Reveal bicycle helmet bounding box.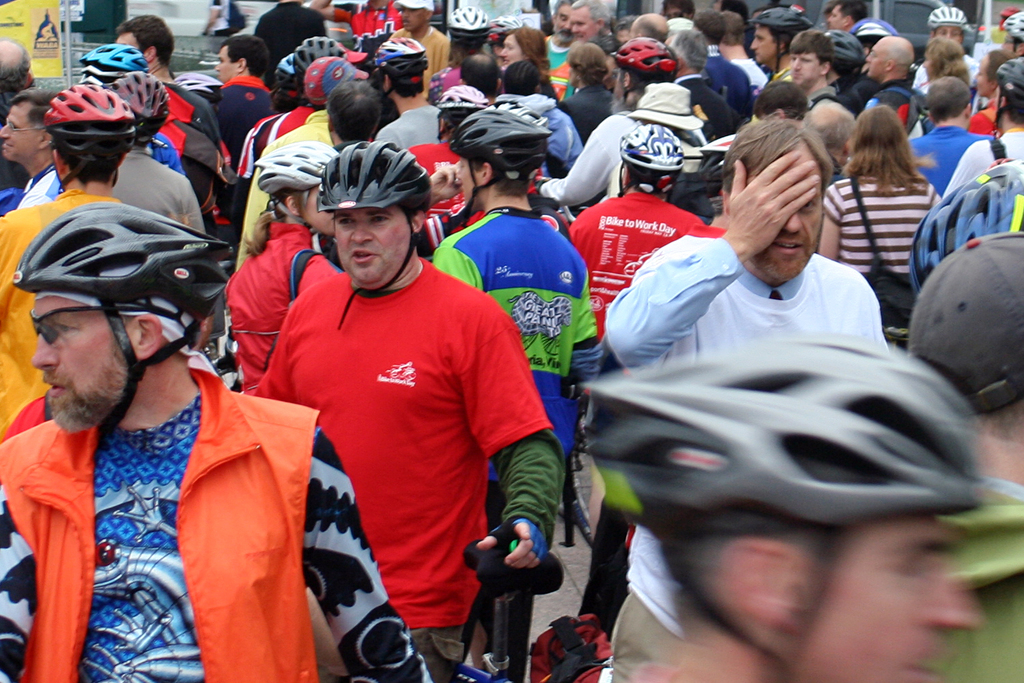
Revealed: 78 41 152 89.
